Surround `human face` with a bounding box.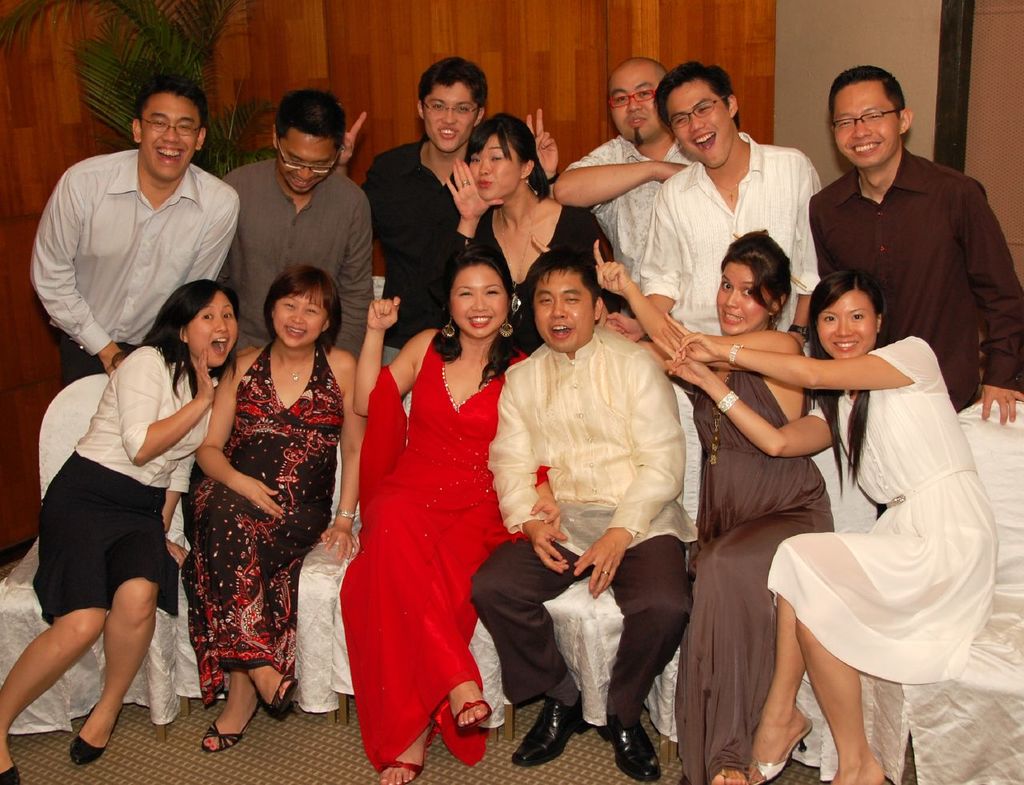
rect(274, 132, 334, 198).
